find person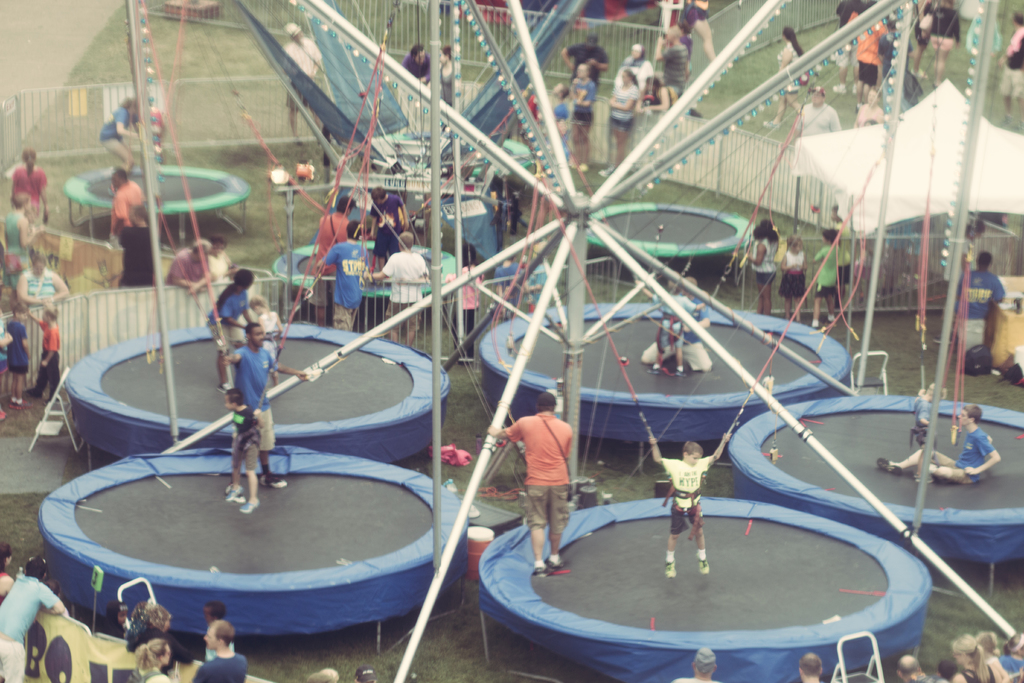
bbox(993, 12, 1023, 128)
